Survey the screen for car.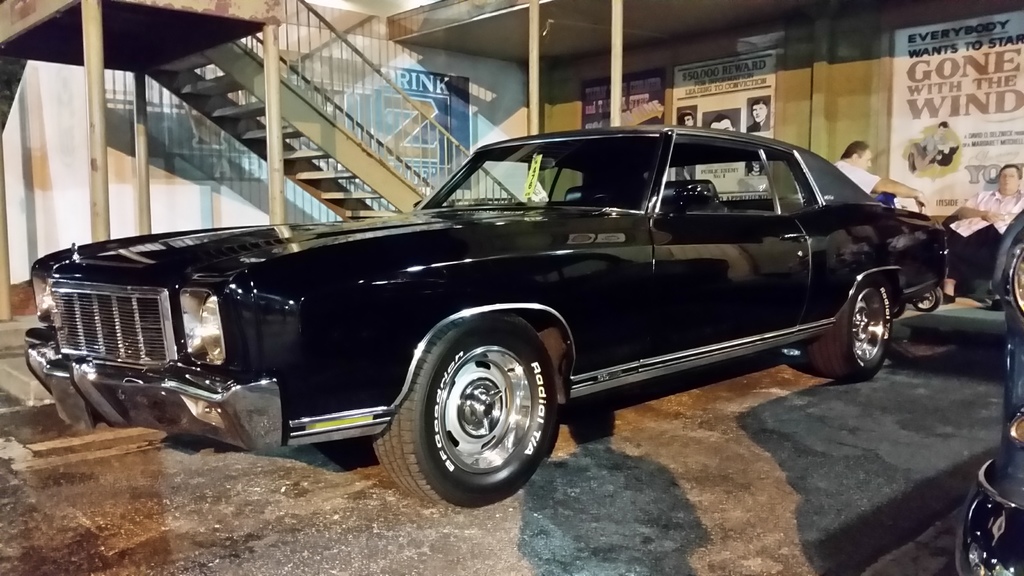
Survey found: l=19, t=125, r=950, b=513.
